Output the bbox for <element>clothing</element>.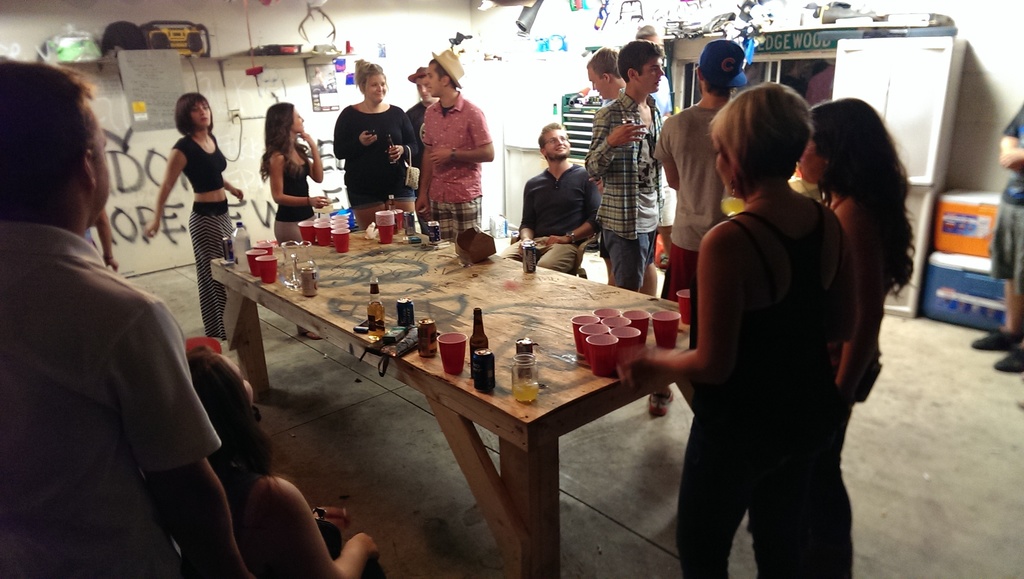
bbox=[330, 97, 420, 210].
